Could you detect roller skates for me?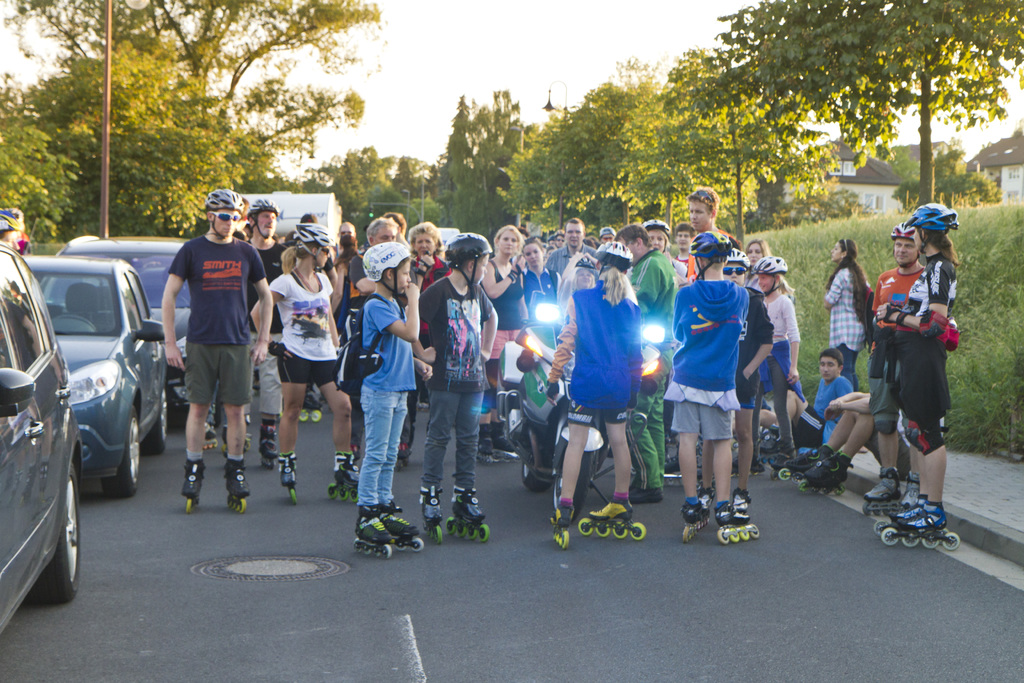
Detection result: 770, 445, 796, 479.
